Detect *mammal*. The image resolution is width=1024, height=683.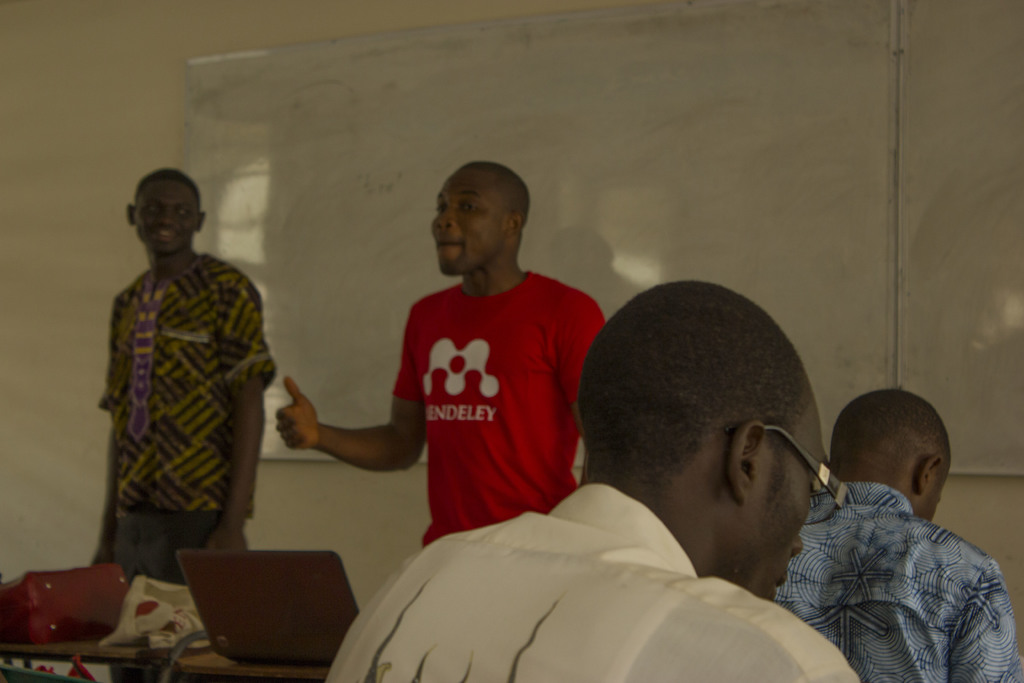
detection(771, 388, 1023, 682).
